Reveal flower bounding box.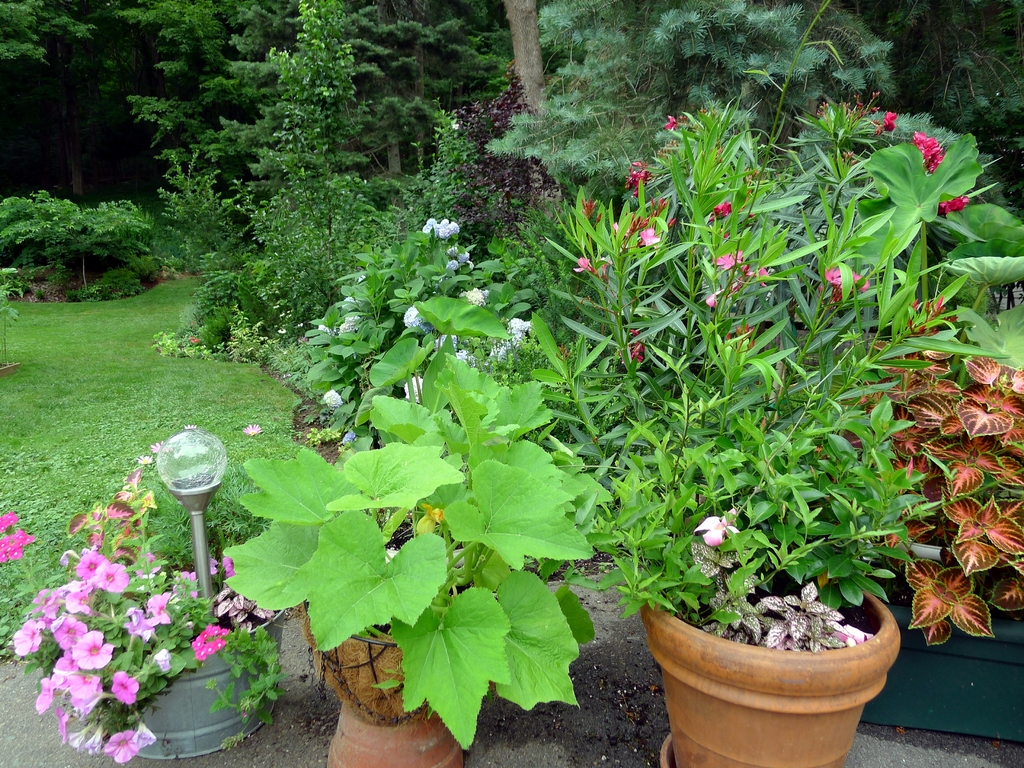
Revealed: <region>713, 249, 776, 290</region>.
